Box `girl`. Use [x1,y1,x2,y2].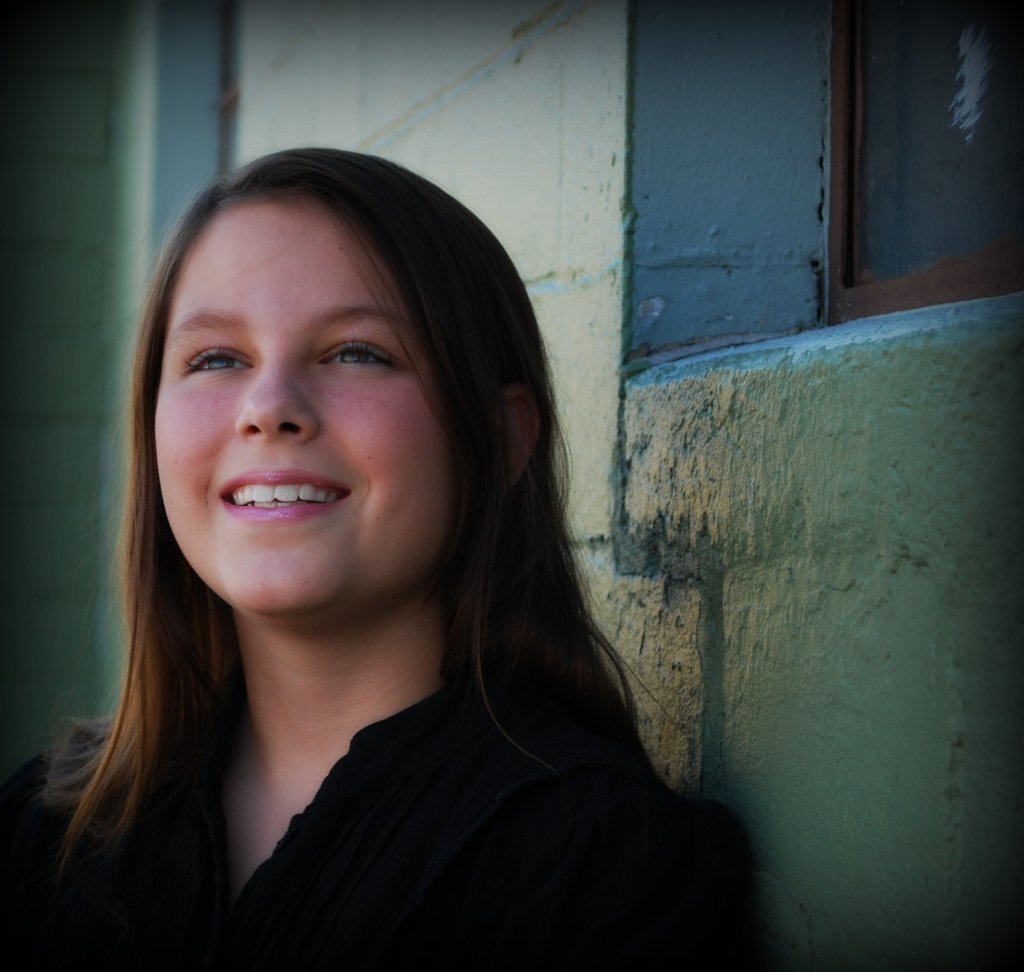
[0,143,774,969].
